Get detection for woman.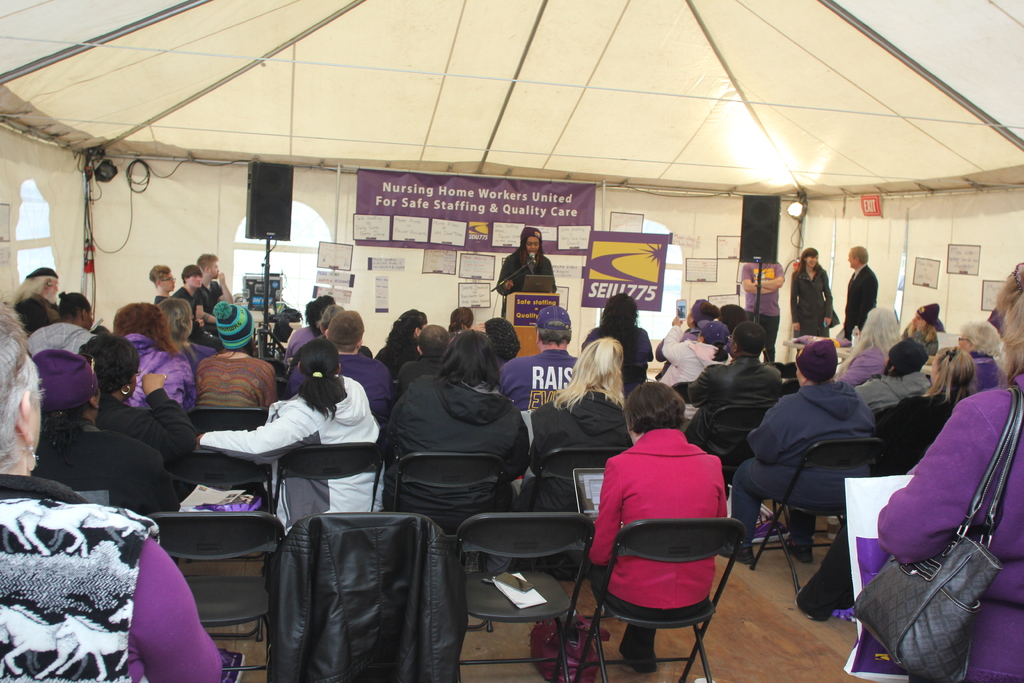
Detection: locate(189, 335, 383, 532).
